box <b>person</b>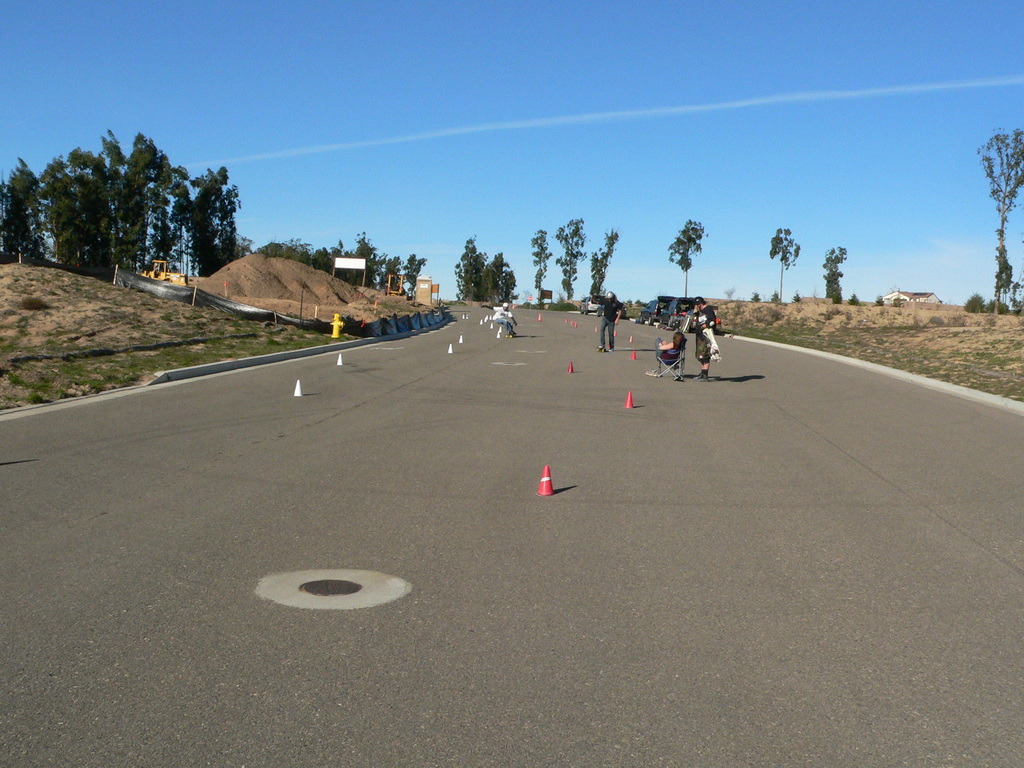
bbox=(591, 292, 623, 355)
